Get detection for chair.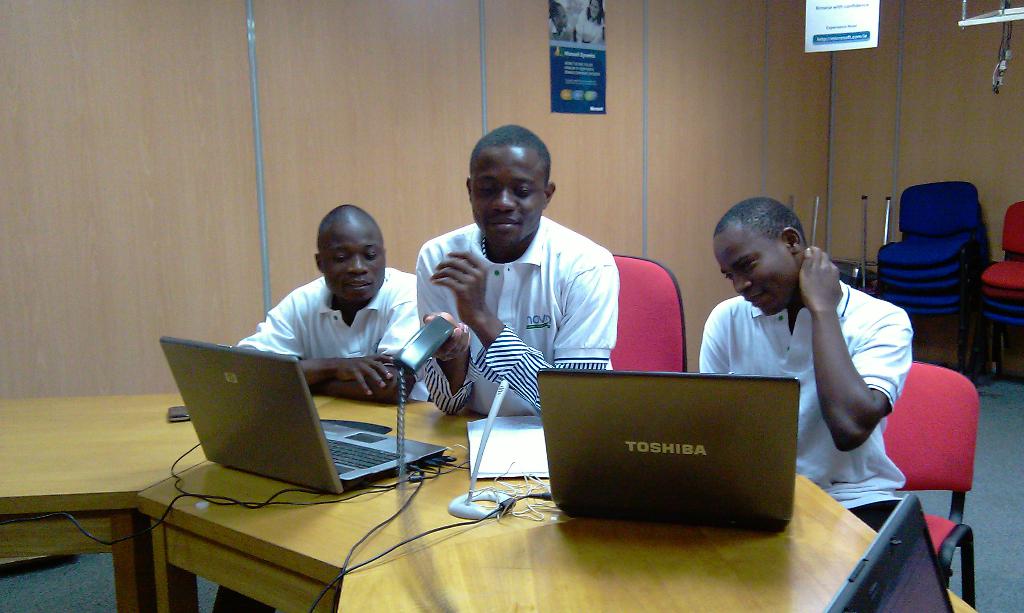
Detection: [x1=605, y1=250, x2=687, y2=369].
